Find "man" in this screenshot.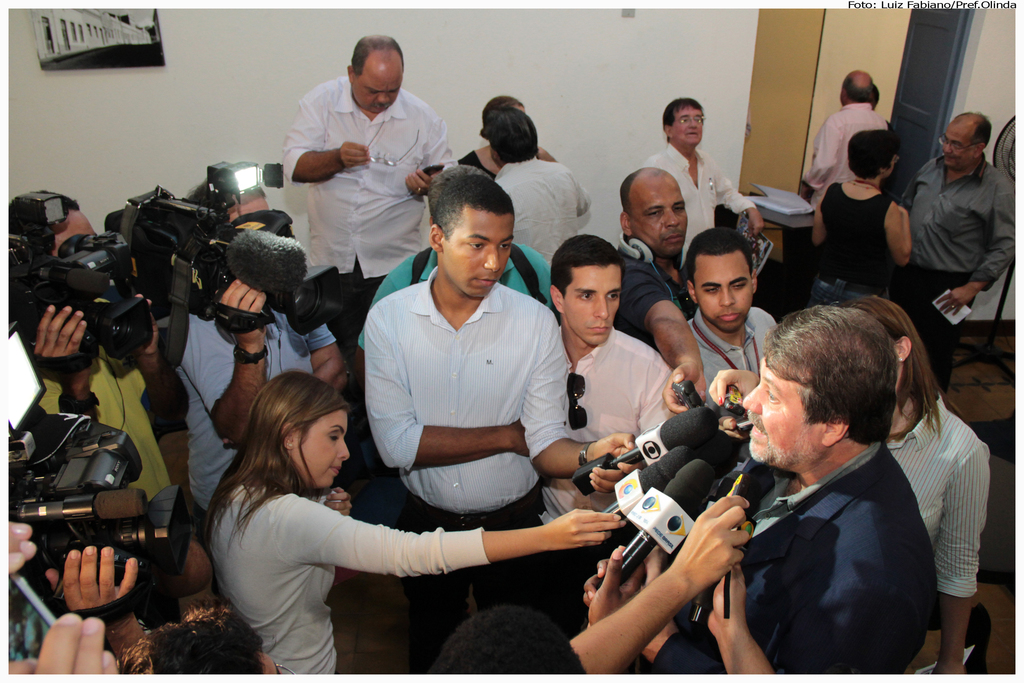
The bounding box for "man" is [left=482, top=108, right=588, bottom=263].
